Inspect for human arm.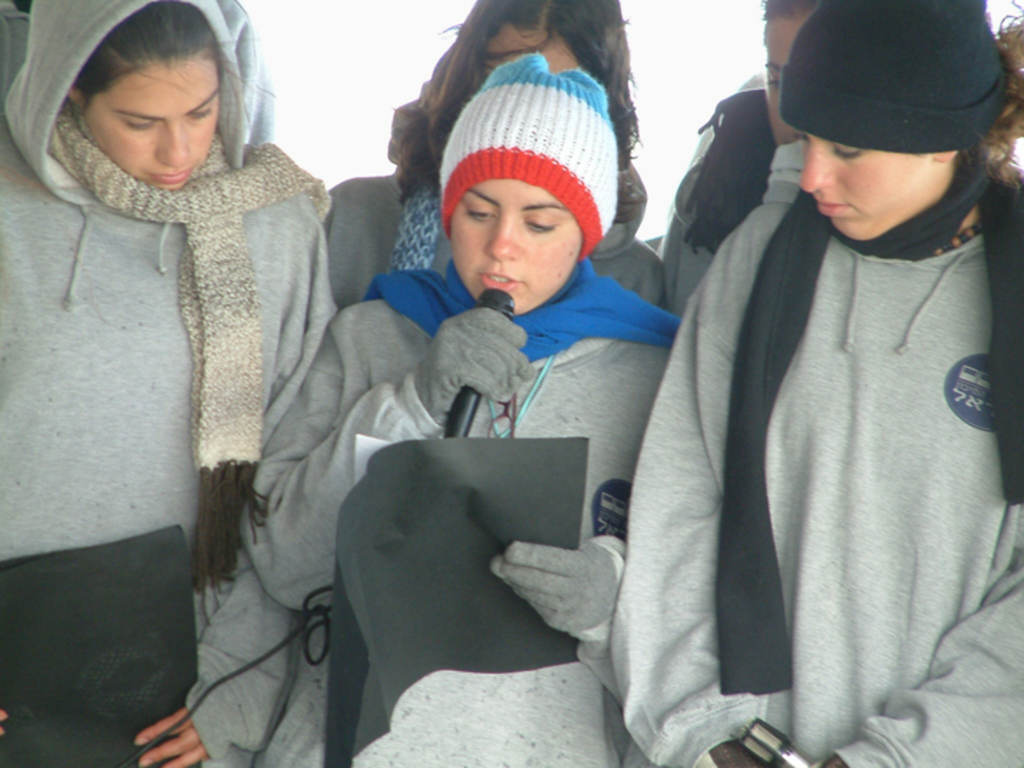
Inspection: <box>827,554,1023,767</box>.
